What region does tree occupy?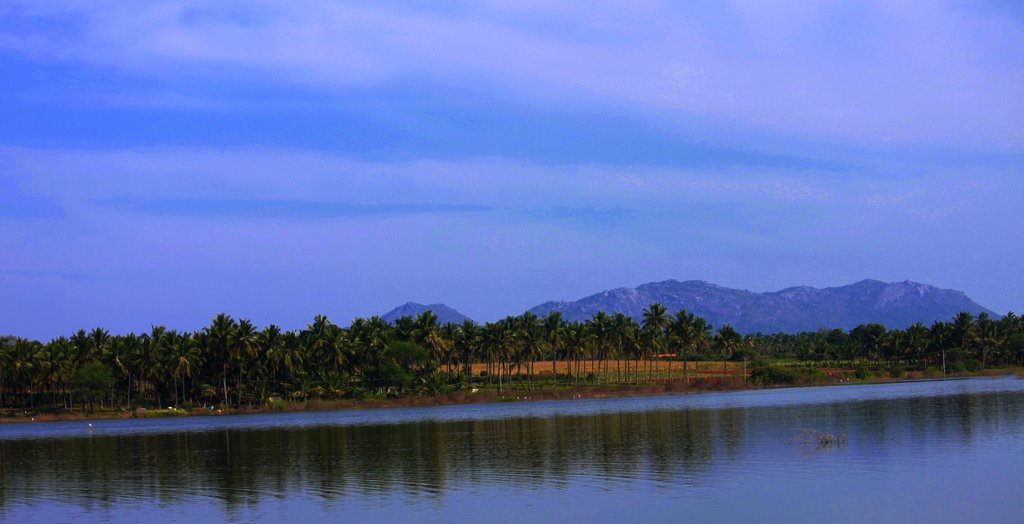
[x1=639, y1=303, x2=678, y2=385].
